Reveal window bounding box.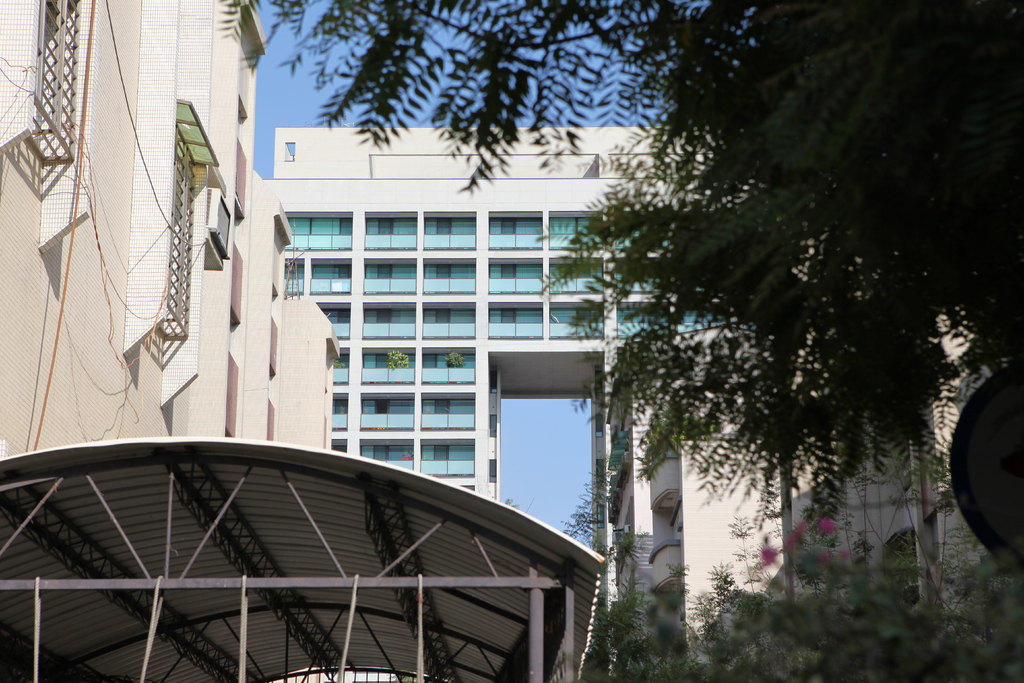
Revealed: {"x1": 691, "y1": 284, "x2": 707, "y2": 293}.
